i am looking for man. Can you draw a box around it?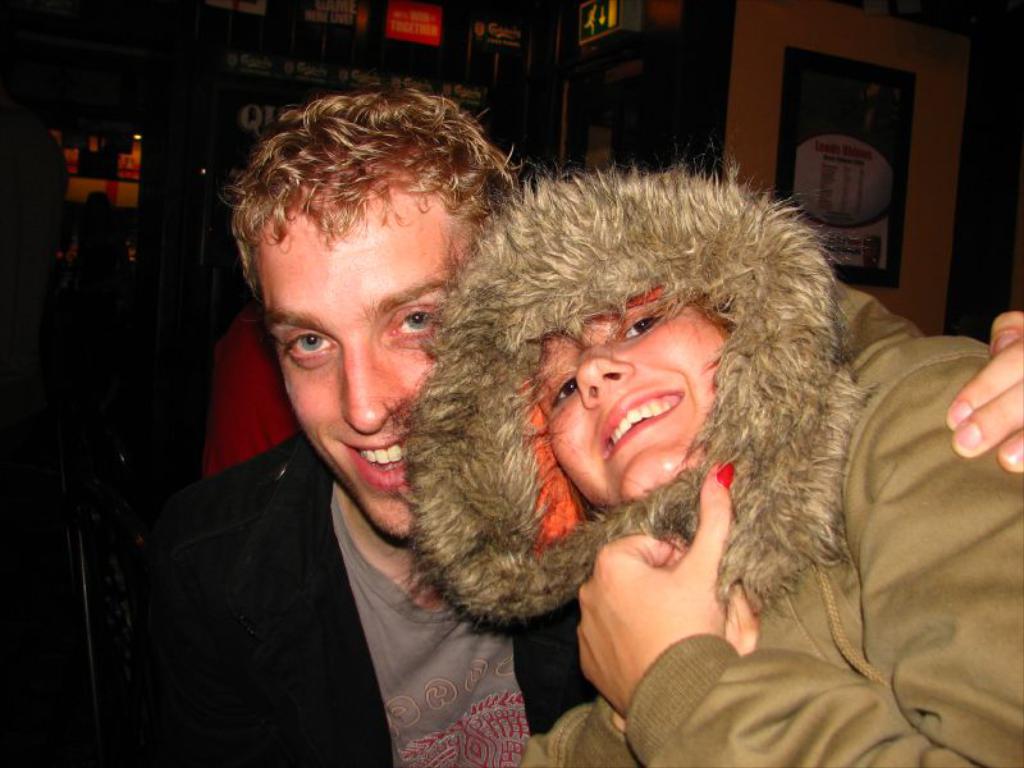
Sure, the bounding box is box=[140, 78, 1023, 767].
